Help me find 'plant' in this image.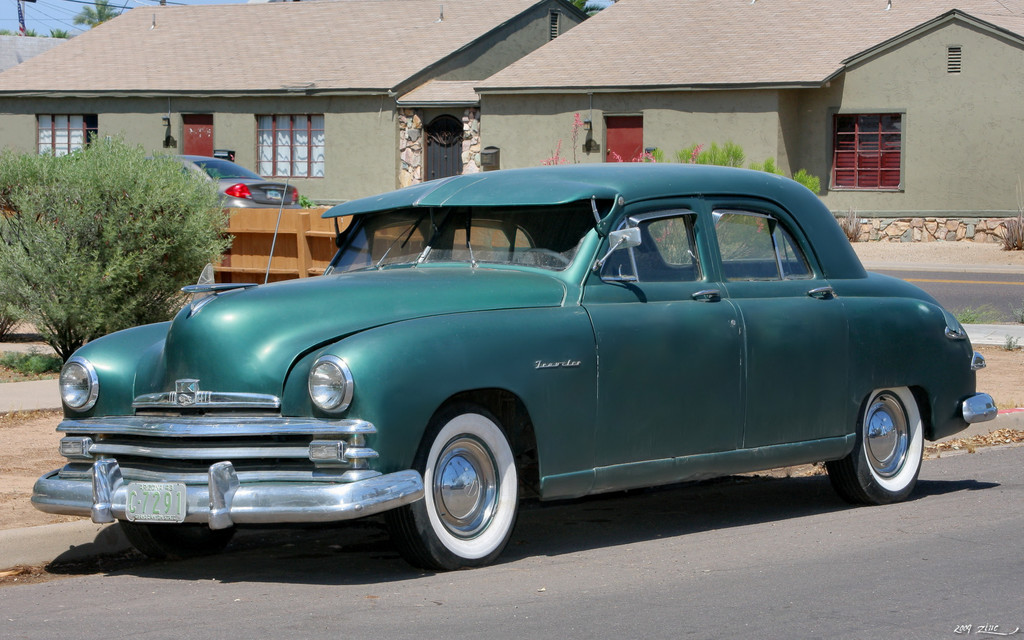
Found it: region(23, 148, 222, 320).
